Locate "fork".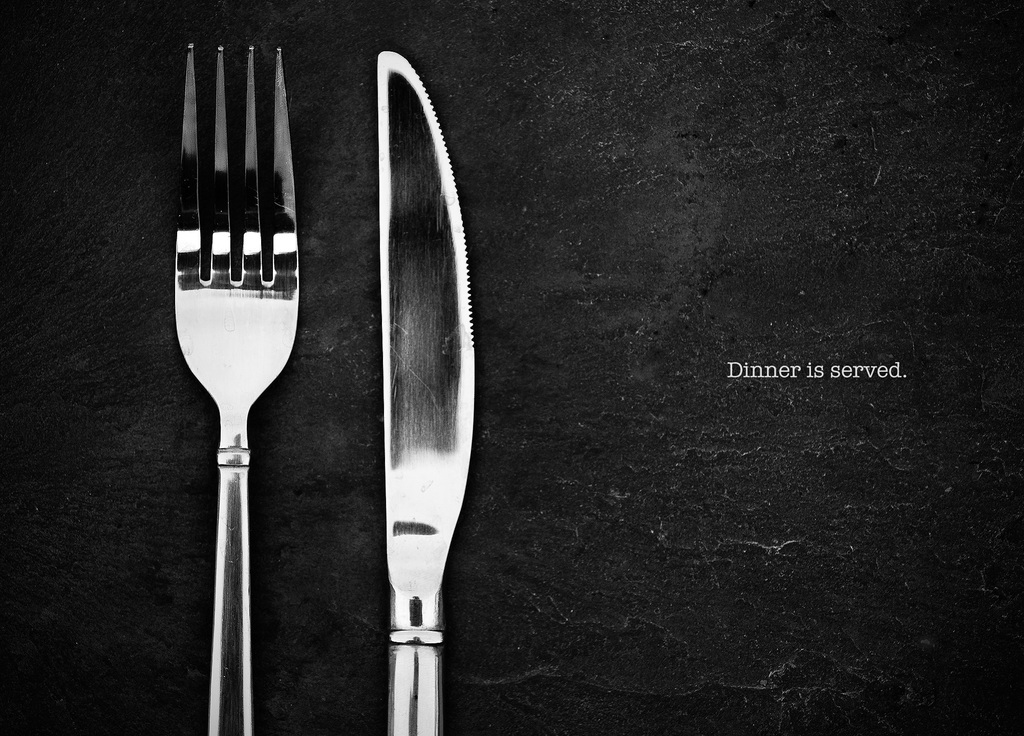
Bounding box: rect(173, 41, 300, 735).
